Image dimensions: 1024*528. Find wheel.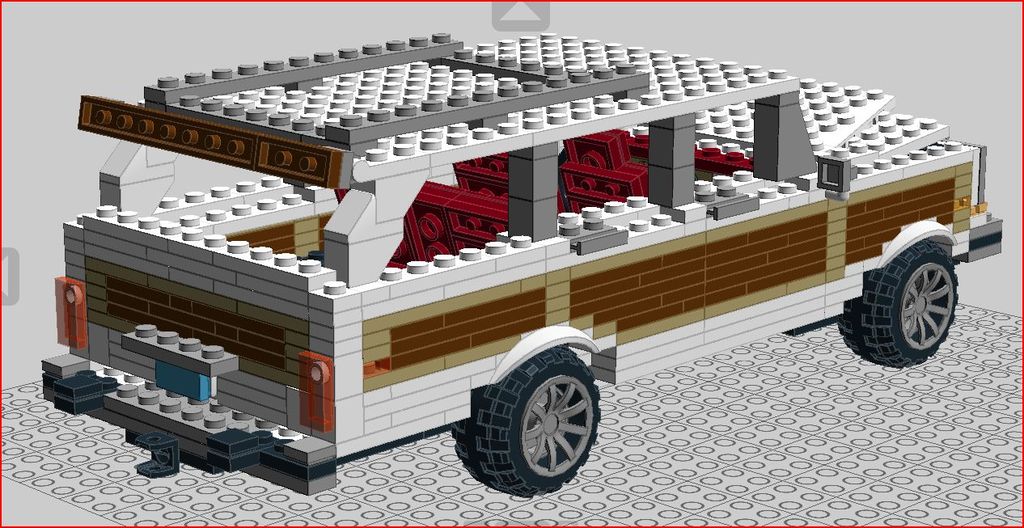
left=860, top=222, right=966, bottom=358.
